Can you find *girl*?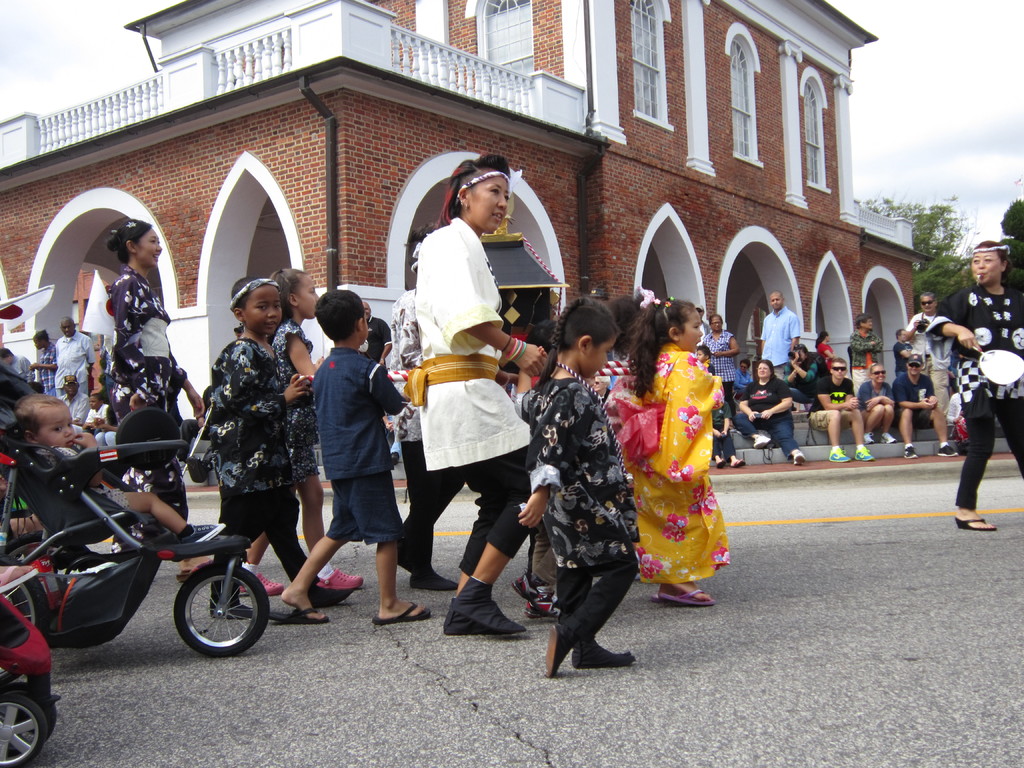
Yes, bounding box: box(209, 277, 351, 622).
